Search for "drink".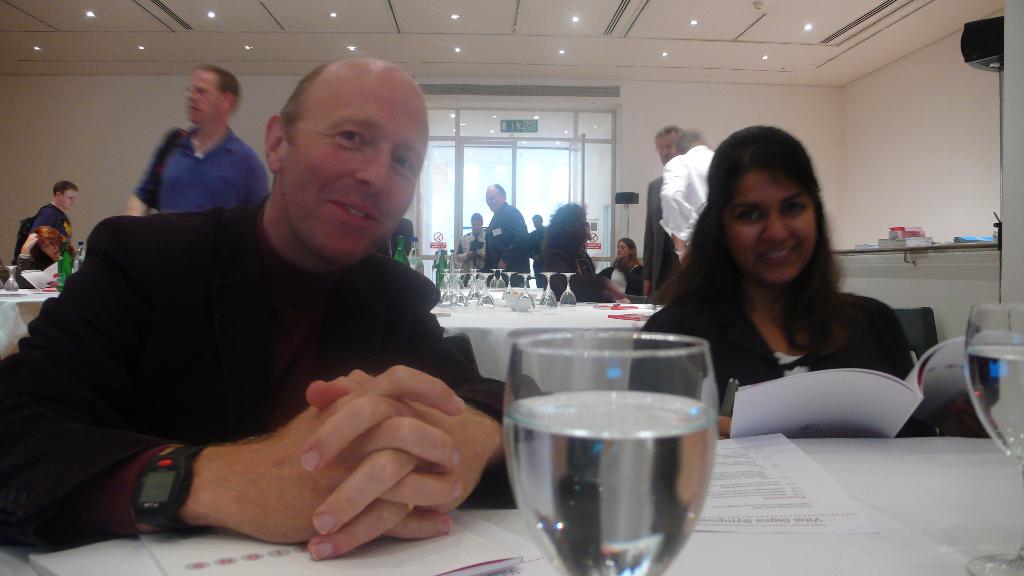
Found at bbox=(409, 248, 424, 275).
